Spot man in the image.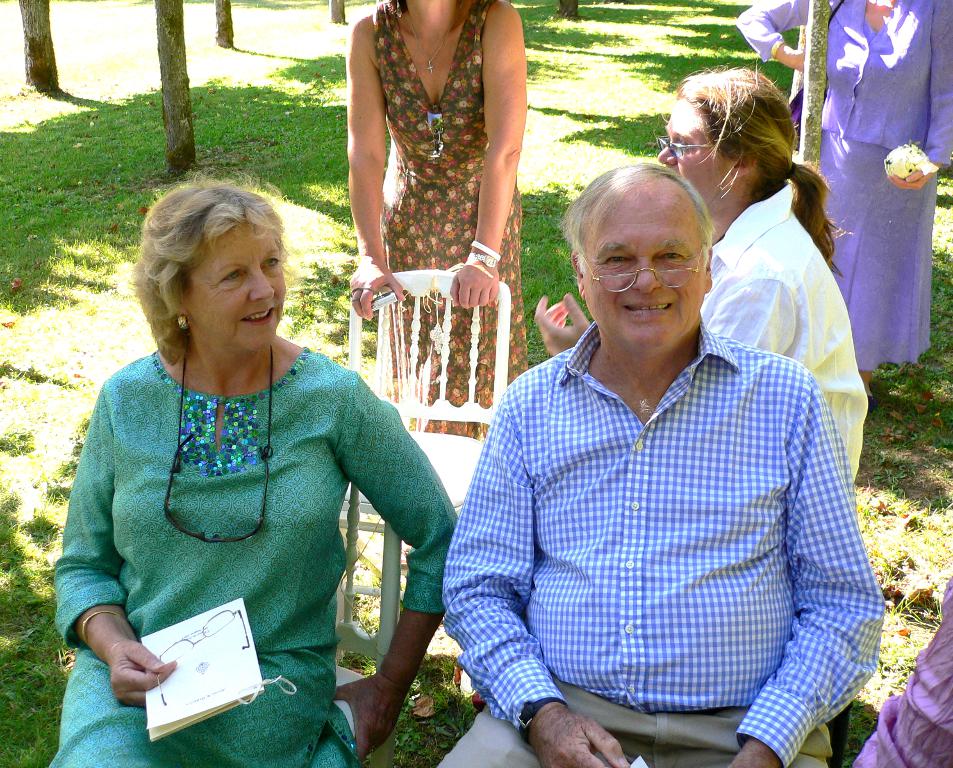
man found at pyautogui.locateOnScreen(429, 147, 898, 749).
